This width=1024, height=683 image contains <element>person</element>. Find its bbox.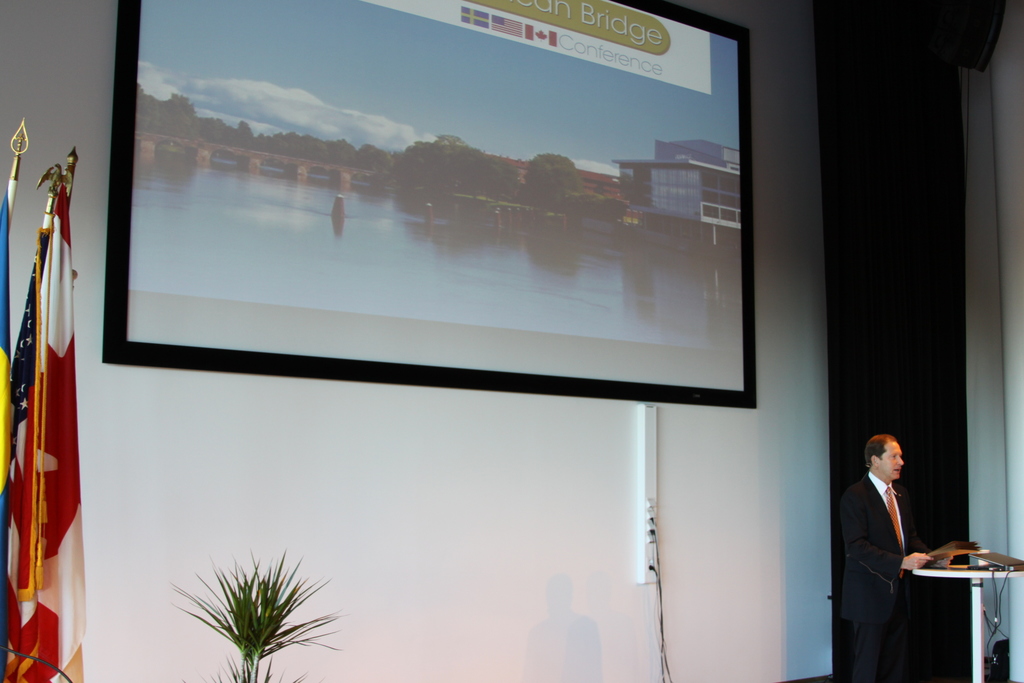
select_region(829, 429, 937, 682).
